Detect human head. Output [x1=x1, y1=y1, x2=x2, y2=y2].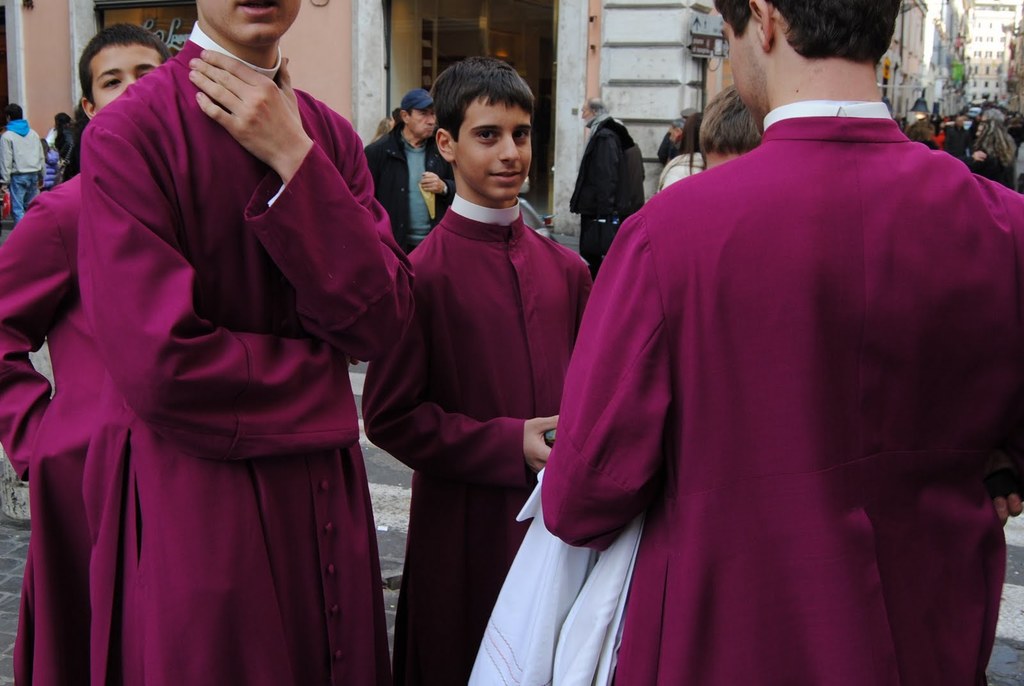
[x1=700, y1=0, x2=899, y2=120].
